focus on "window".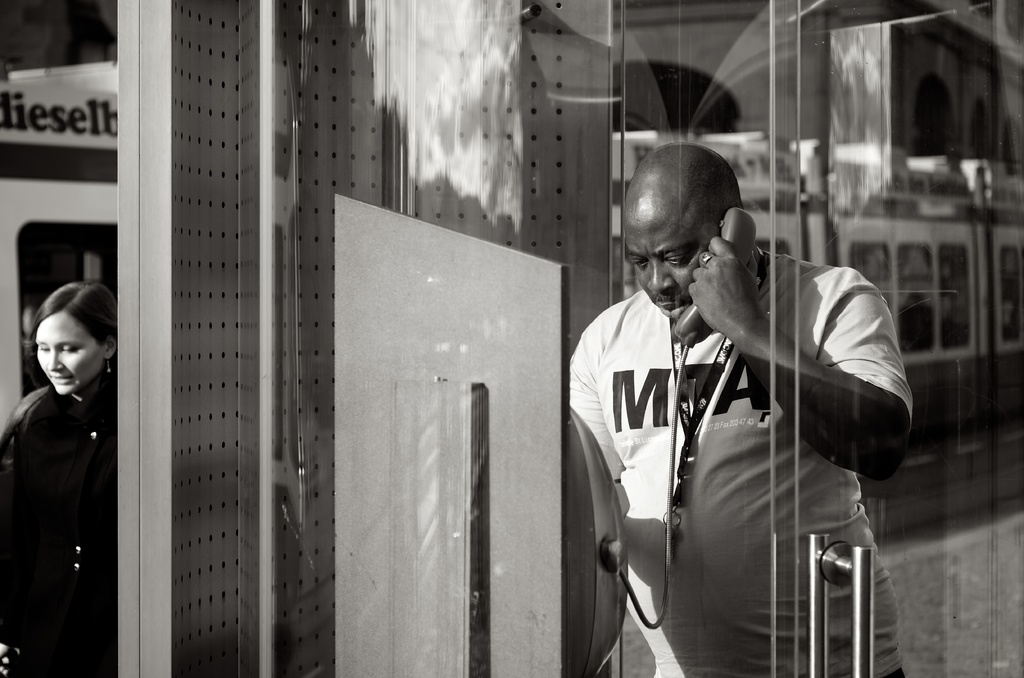
Focused at bbox(612, 58, 744, 134).
